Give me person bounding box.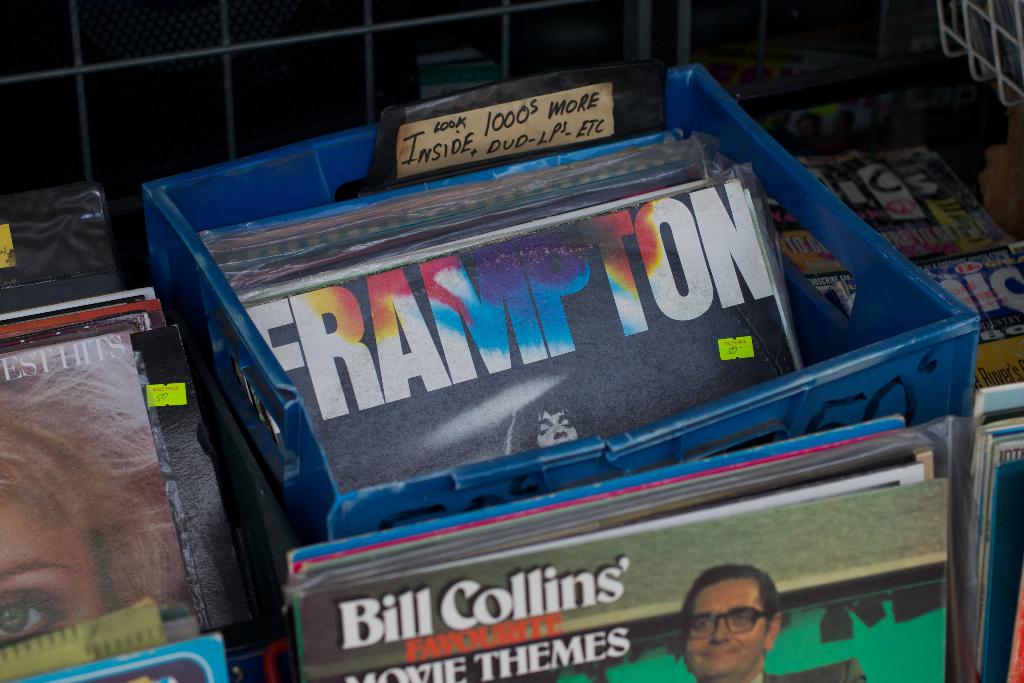
679/559/868/682.
